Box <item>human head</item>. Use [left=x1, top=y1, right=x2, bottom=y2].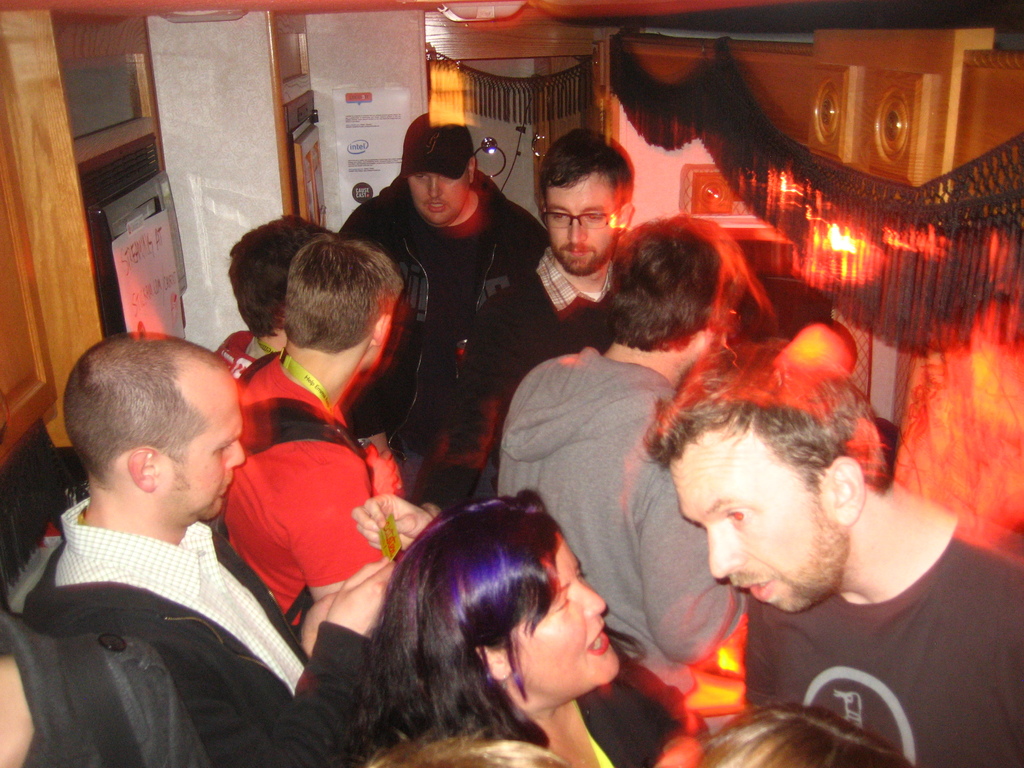
[left=367, top=735, right=571, bottom=767].
